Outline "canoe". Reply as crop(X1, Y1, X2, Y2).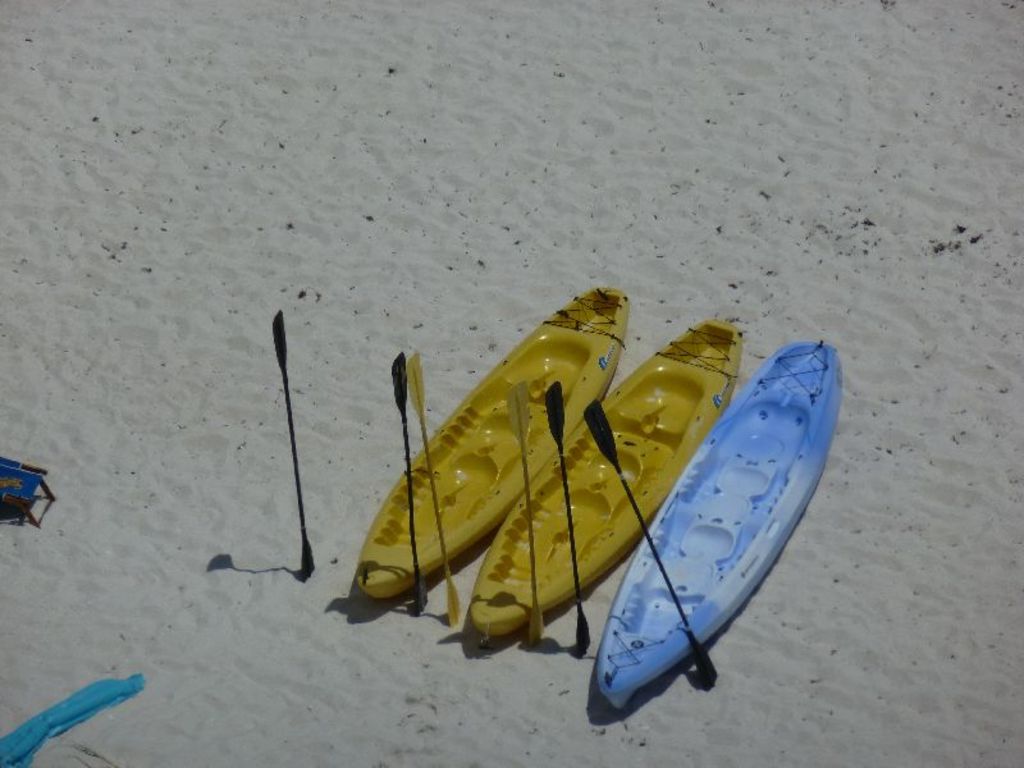
crop(342, 284, 635, 602).
